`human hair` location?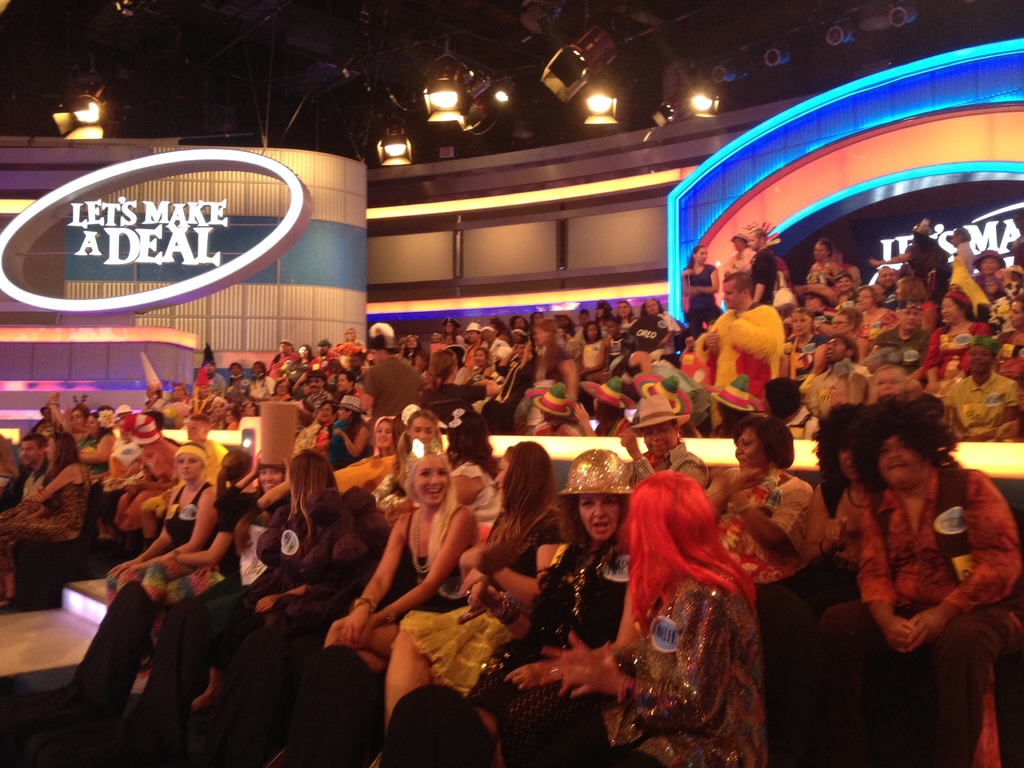
(x1=813, y1=397, x2=863, y2=509)
